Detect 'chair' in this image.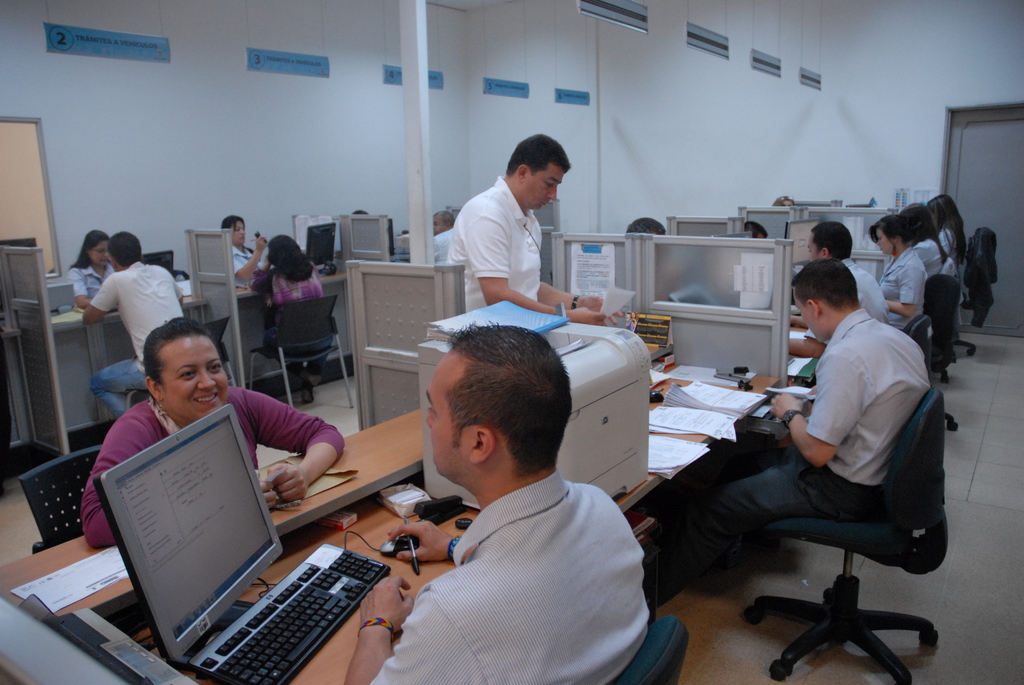
Detection: (604, 612, 687, 684).
